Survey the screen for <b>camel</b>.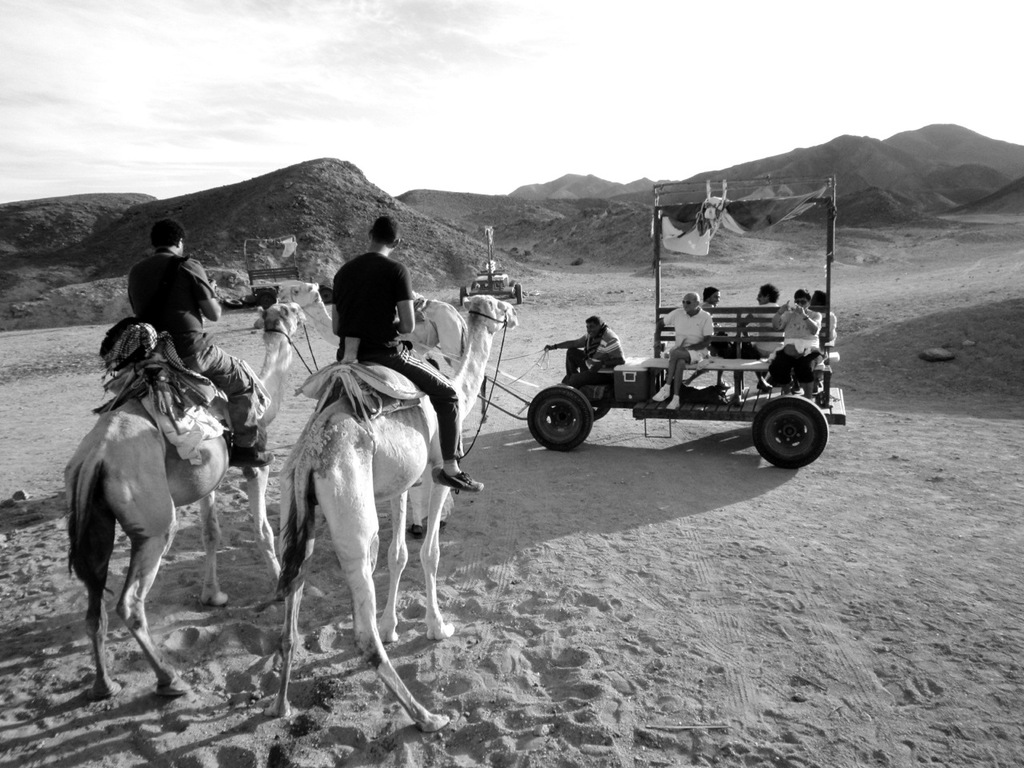
Survey found: box=[279, 281, 471, 534].
